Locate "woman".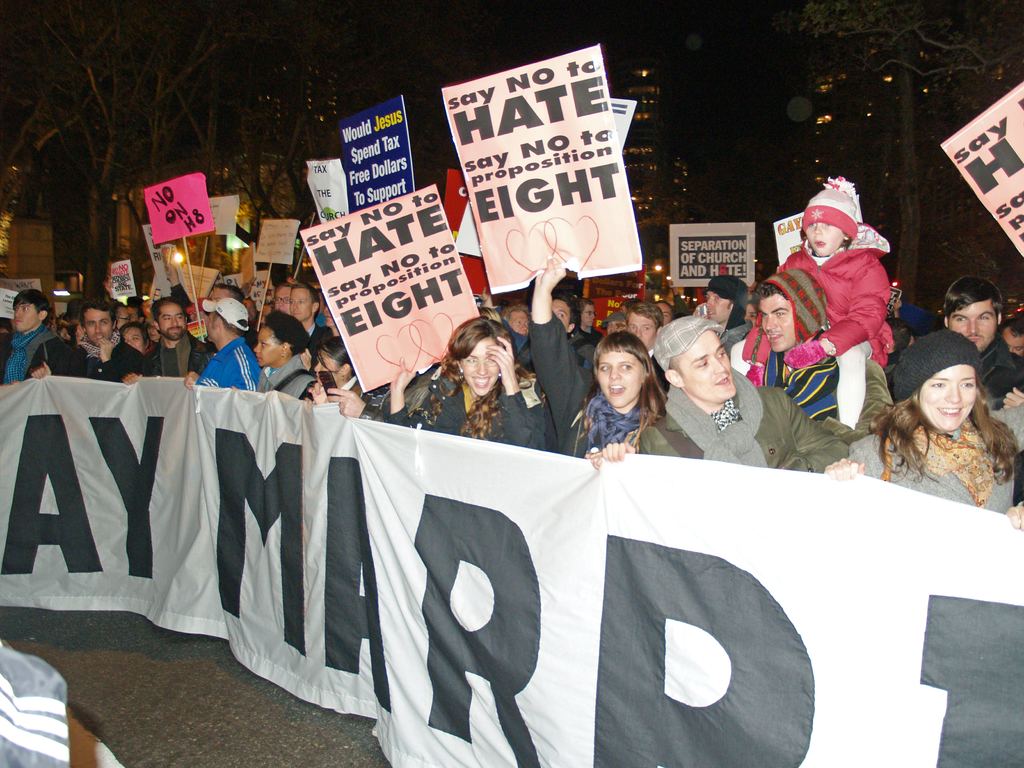
Bounding box: 303 330 386 421.
